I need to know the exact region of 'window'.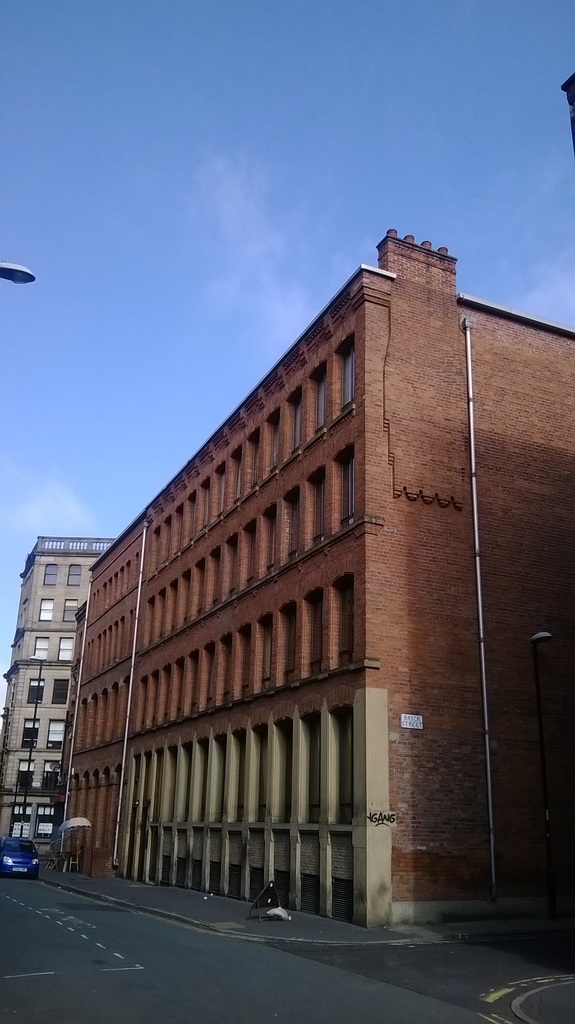
Region: [left=158, top=584, right=166, bottom=646].
